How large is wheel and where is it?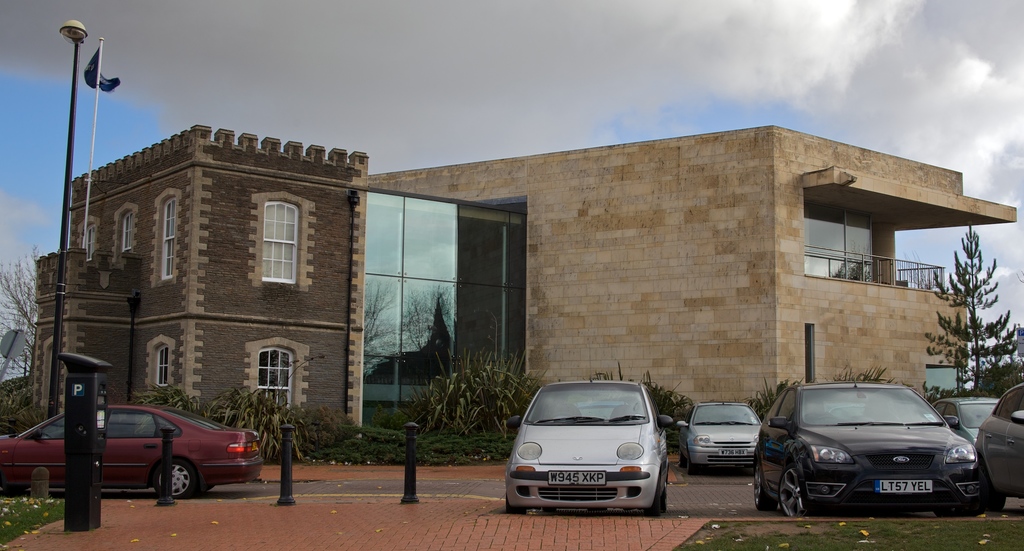
Bounding box: <box>153,461,199,495</box>.
